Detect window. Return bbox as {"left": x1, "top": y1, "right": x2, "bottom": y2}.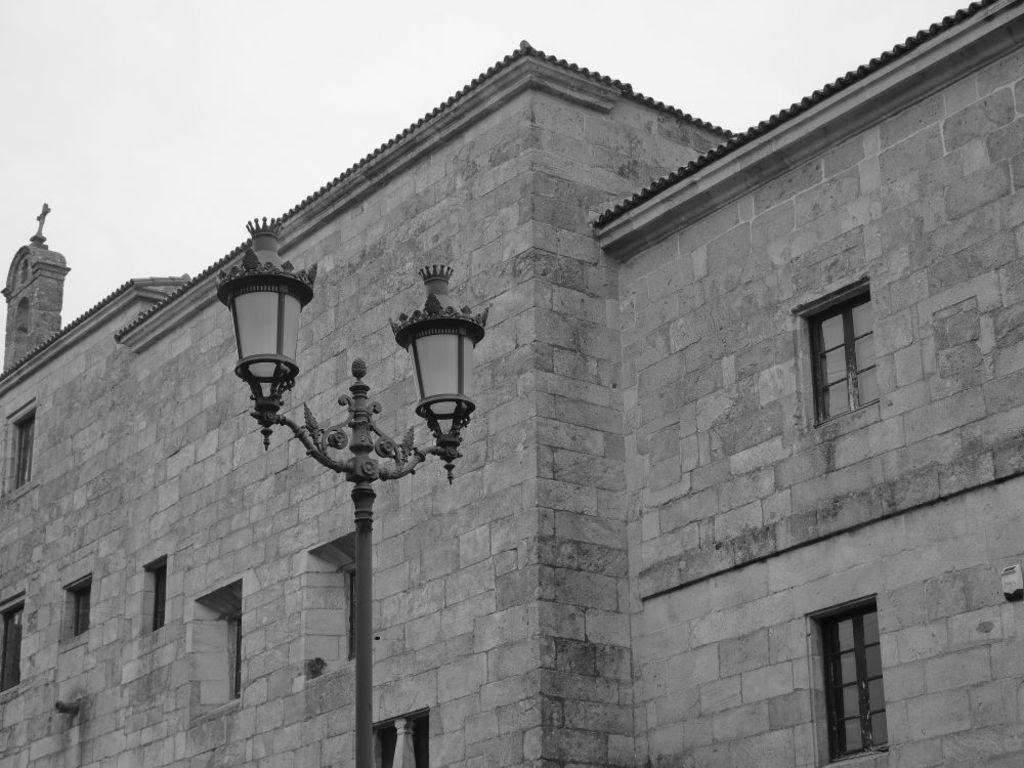
{"left": 6, "top": 407, "right": 32, "bottom": 495}.
